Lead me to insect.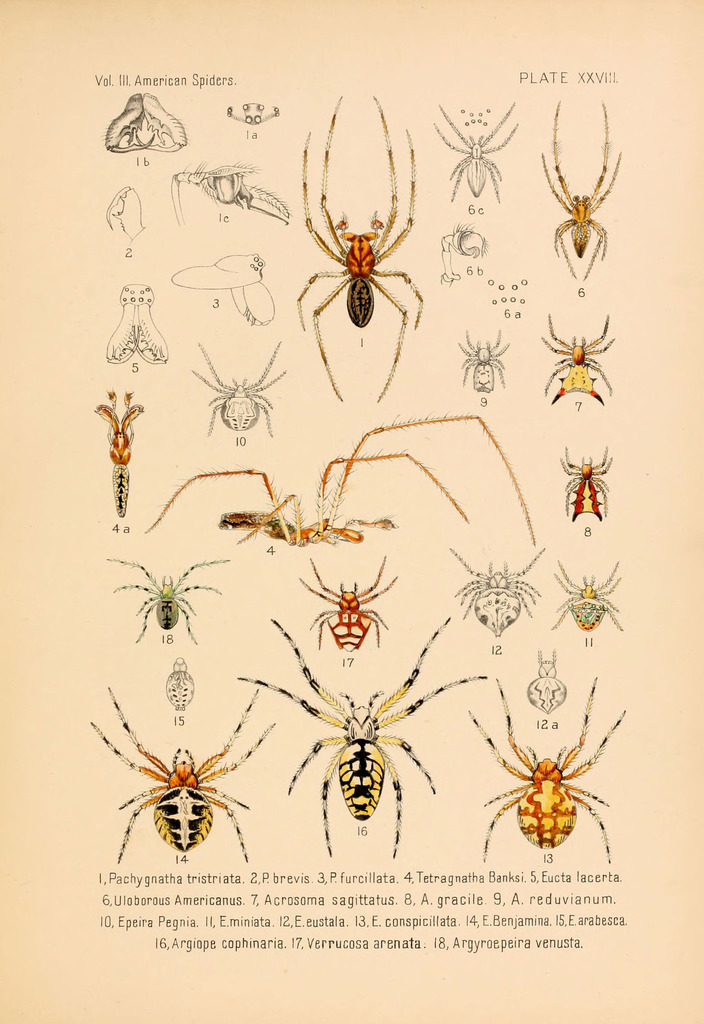
Lead to <region>89, 693, 282, 861</region>.
